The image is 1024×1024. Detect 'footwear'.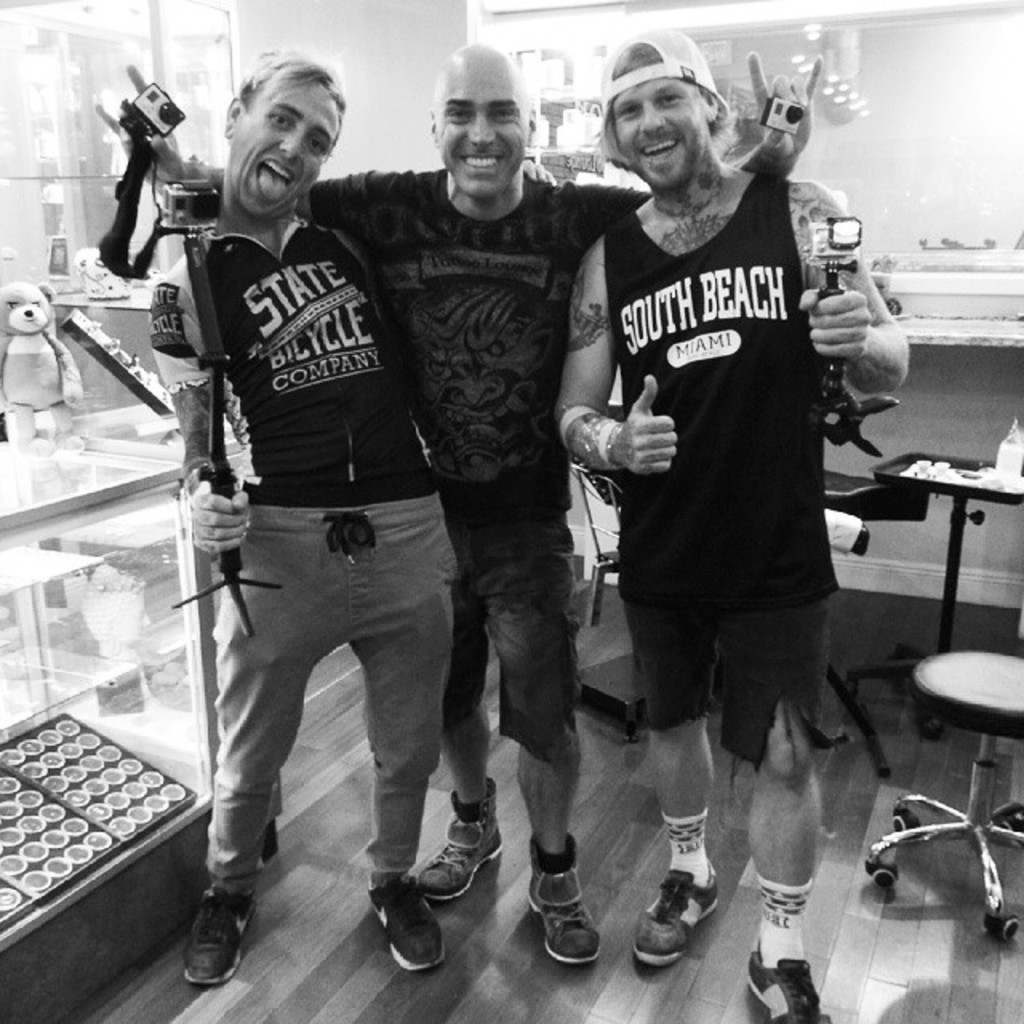
Detection: {"x1": 640, "y1": 848, "x2": 728, "y2": 989}.
